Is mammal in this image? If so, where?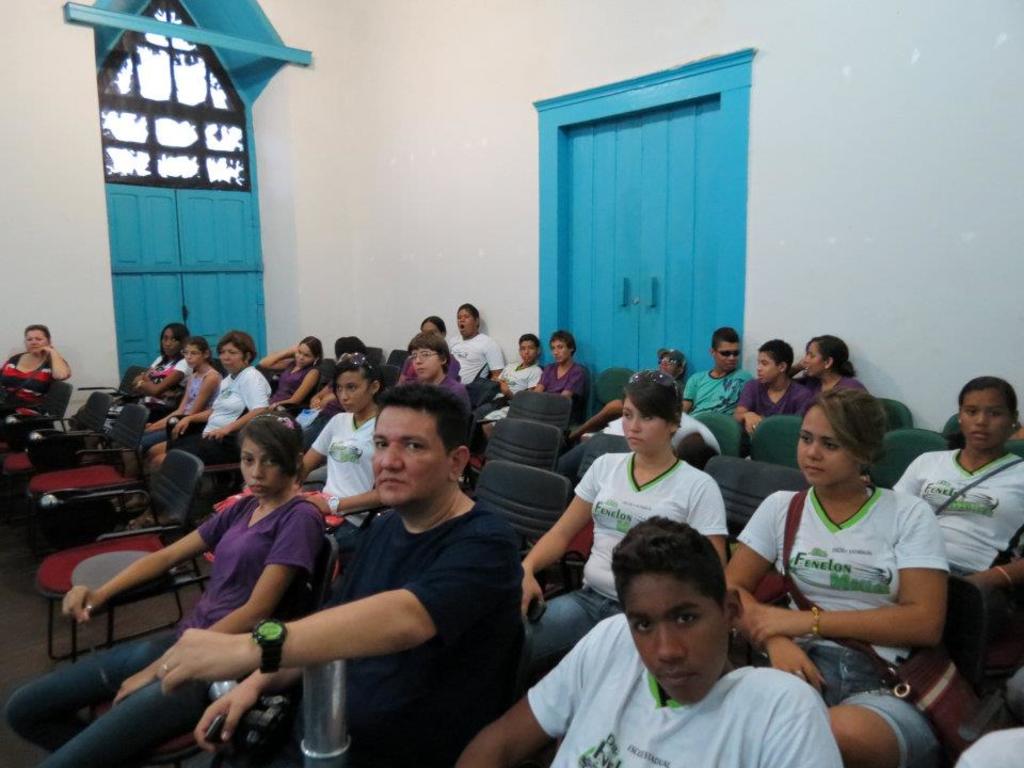
Yes, at bbox=(129, 326, 185, 406).
